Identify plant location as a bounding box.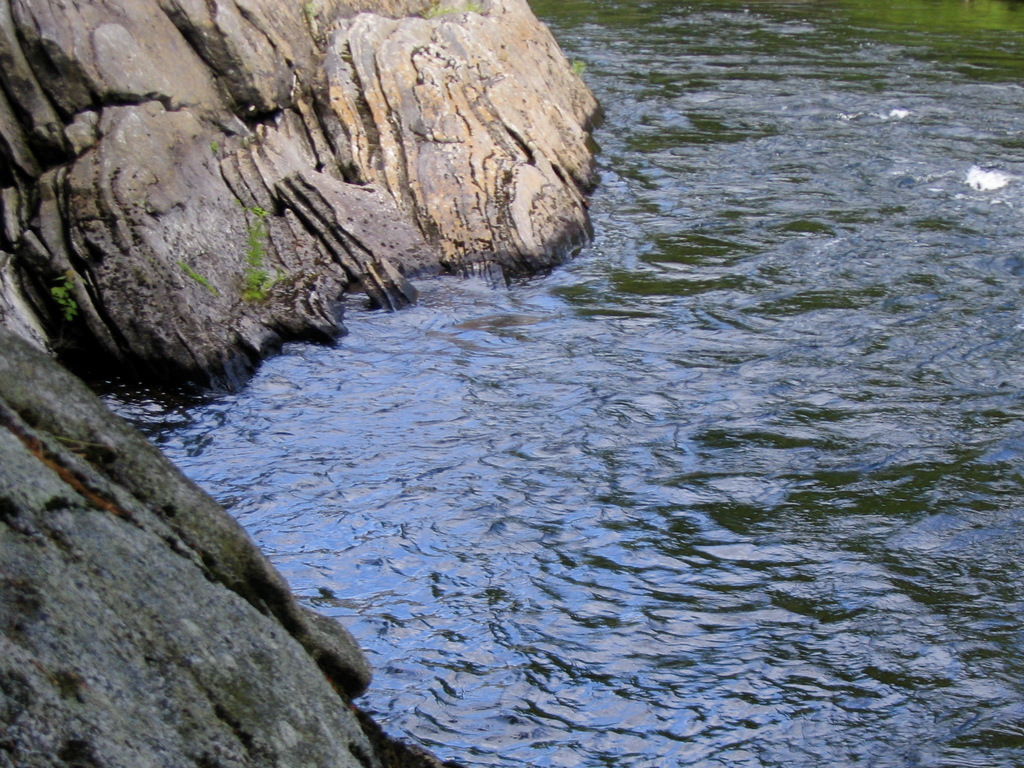
(left=417, top=6, right=456, bottom=21).
